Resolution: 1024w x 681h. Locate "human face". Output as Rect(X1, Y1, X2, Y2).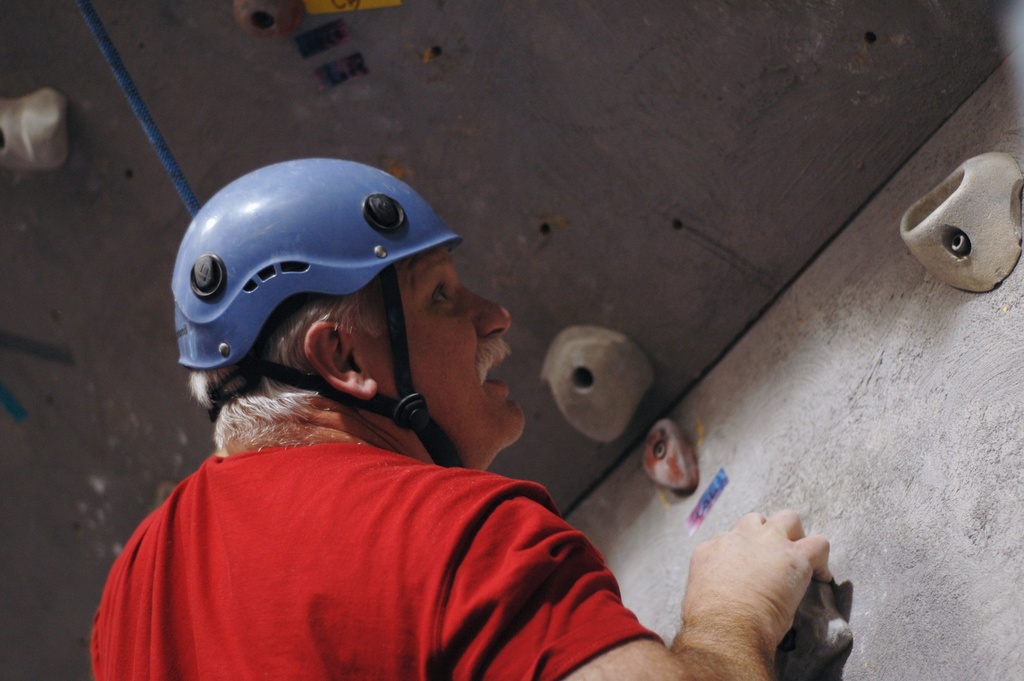
Rect(356, 242, 518, 468).
